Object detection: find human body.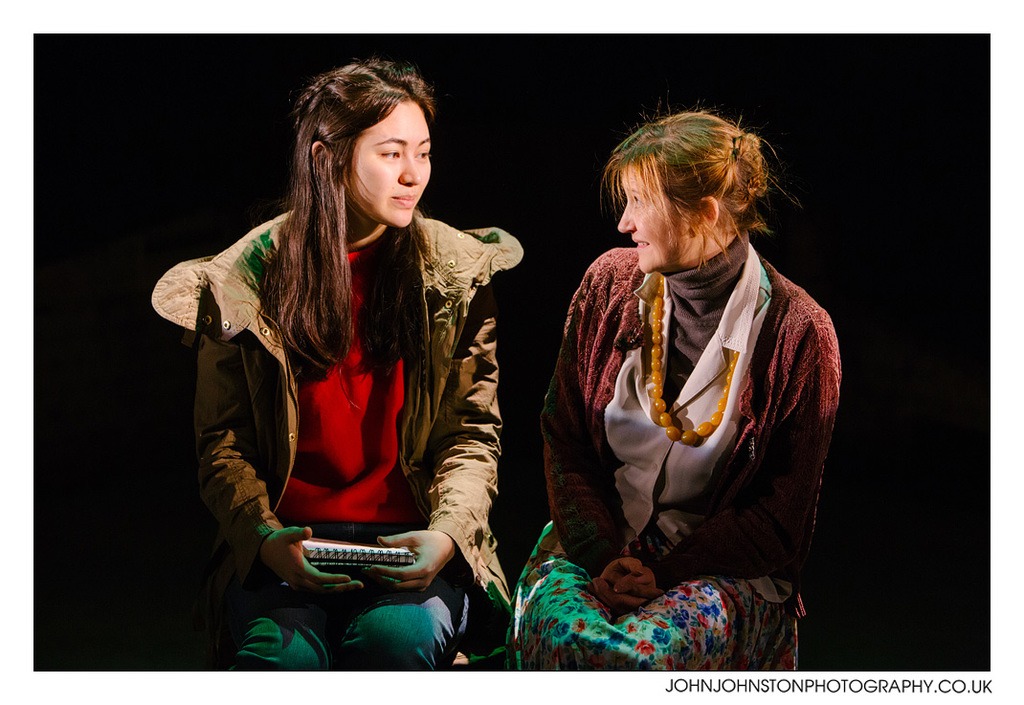
(left=150, top=205, right=527, bottom=675).
